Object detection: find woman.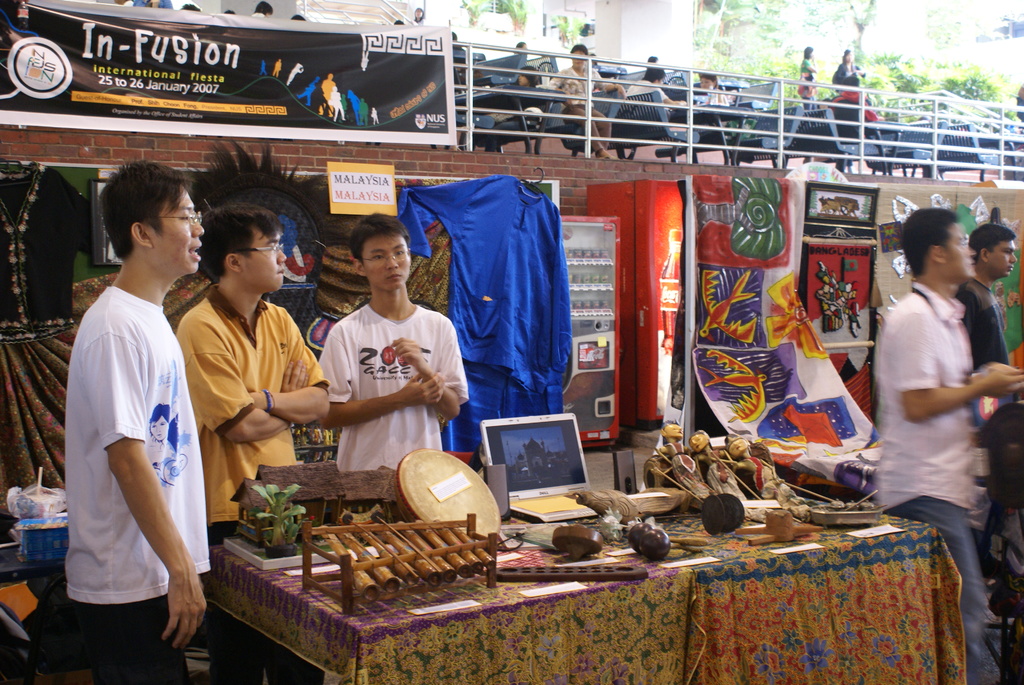
Rect(543, 41, 631, 159).
